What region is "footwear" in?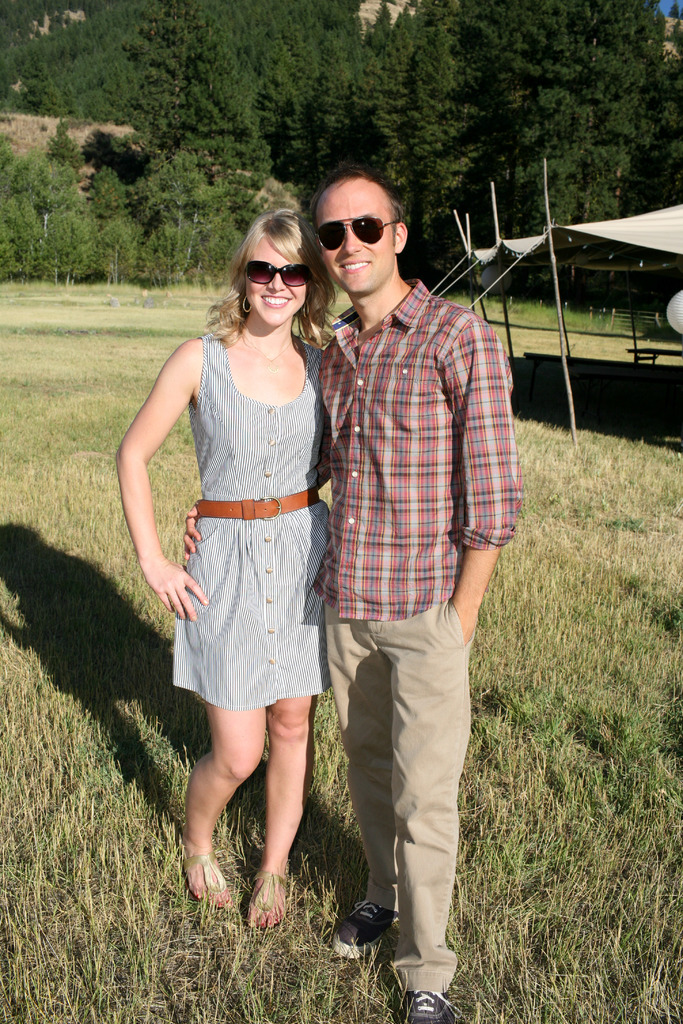
bbox=[400, 984, 475, 1023].
